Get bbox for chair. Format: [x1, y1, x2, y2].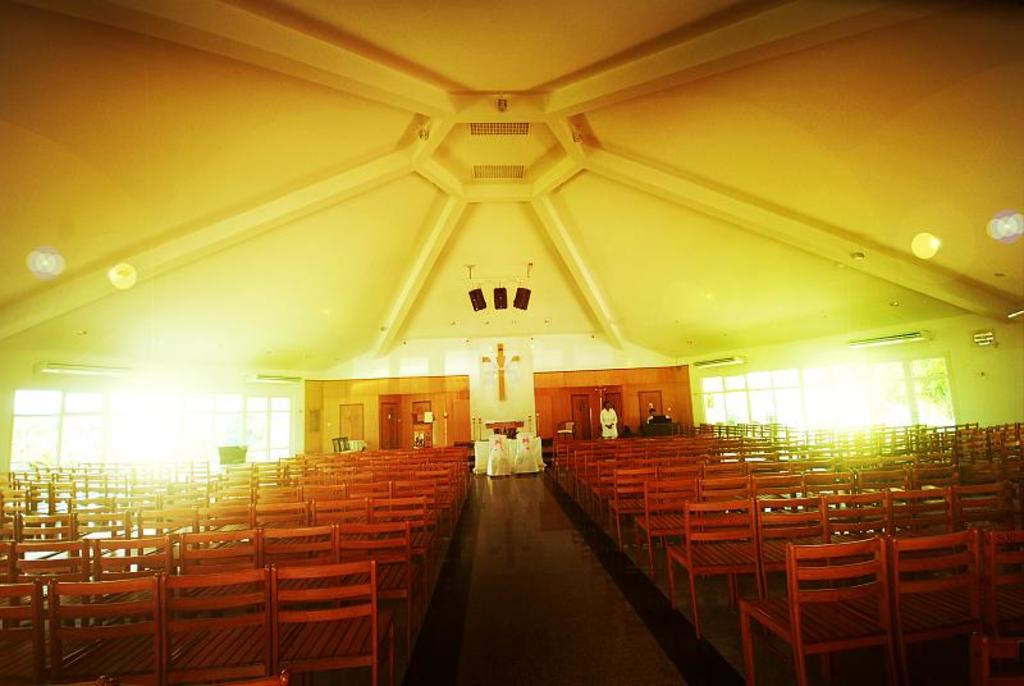
[977, 532, 1023, 685].
